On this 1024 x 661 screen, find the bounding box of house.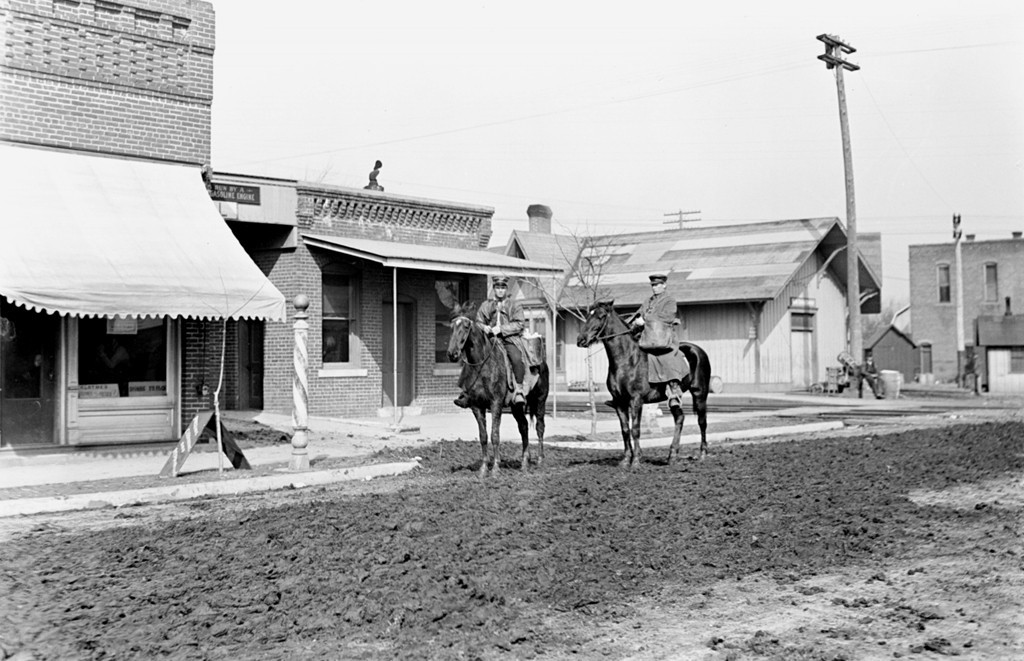
Bounding box: <region>501, 198, 876, 401</region>.
